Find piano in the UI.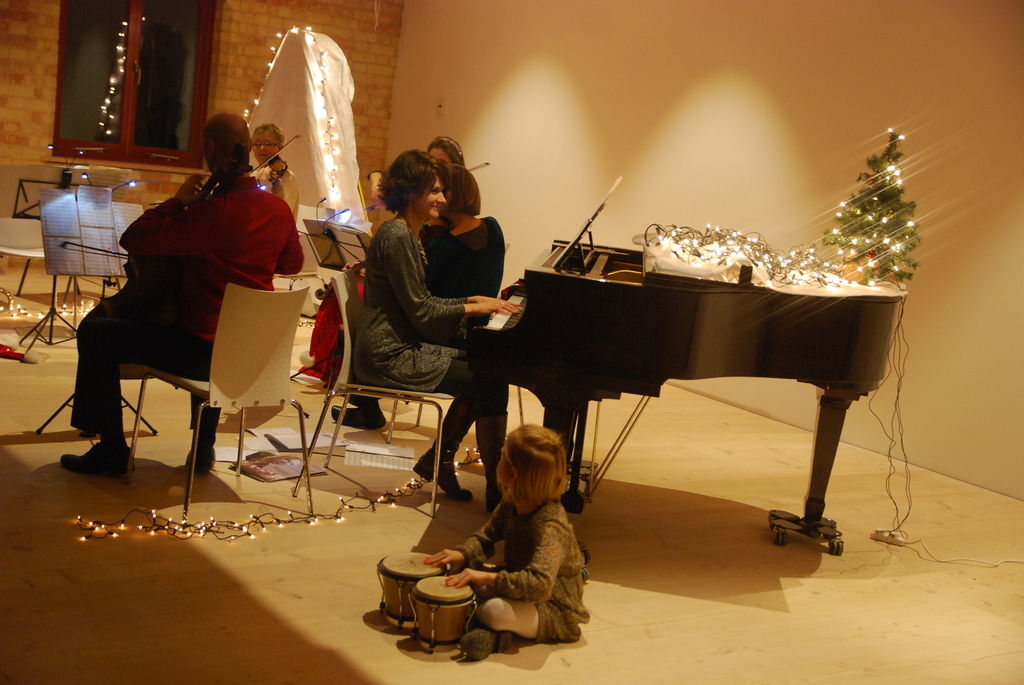
UI element at <box>76,22,380,372</box>.
